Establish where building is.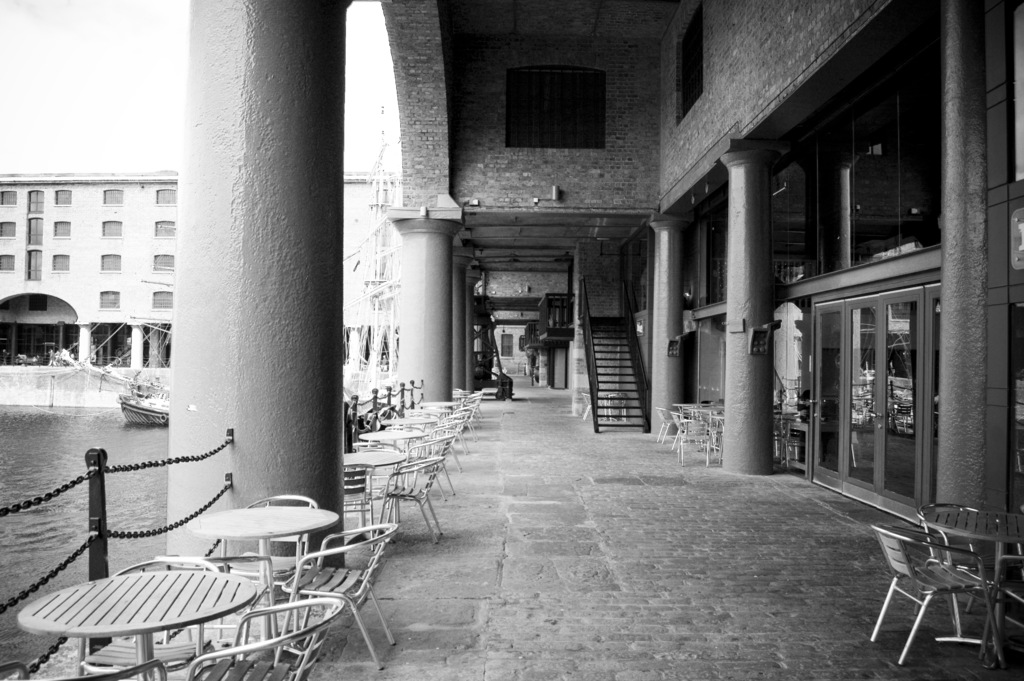
Established at {"x1": 70, "y1": 0, "x2": 1023, "y2": 680}.
